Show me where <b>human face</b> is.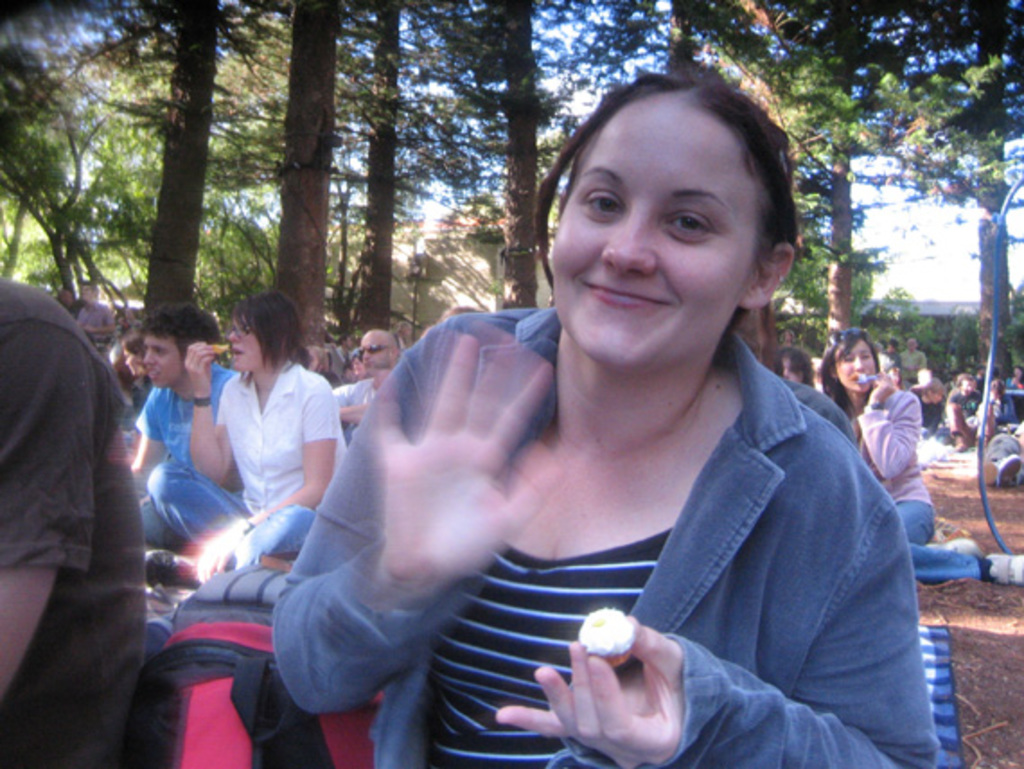
<b>human face</b> is at (235,311,280,372).
